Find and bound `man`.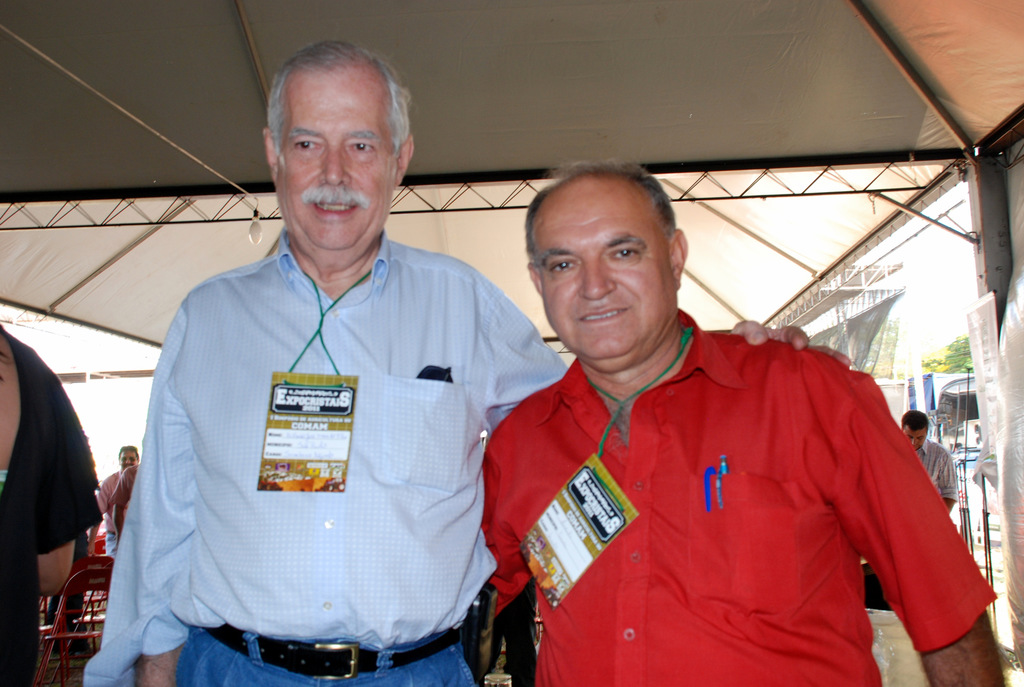
Bound: 84/46/851/686.
